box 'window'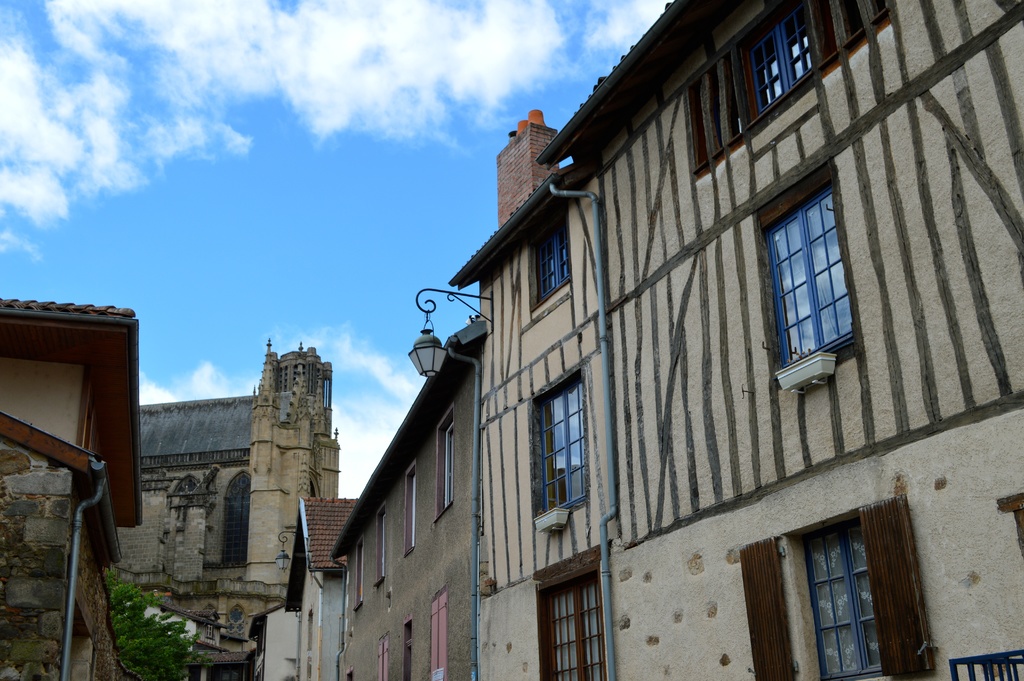
<bbox>535, 561, 612, 680</bbox>
